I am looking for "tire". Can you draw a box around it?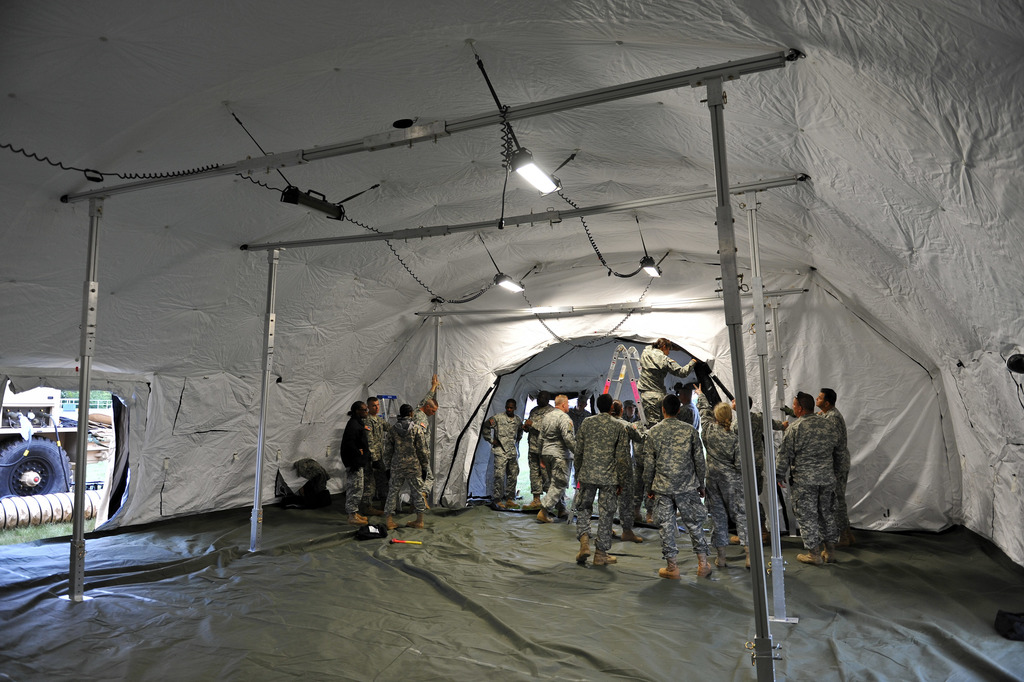
Sure, the bounding box is 0, 435, 76, 500.
